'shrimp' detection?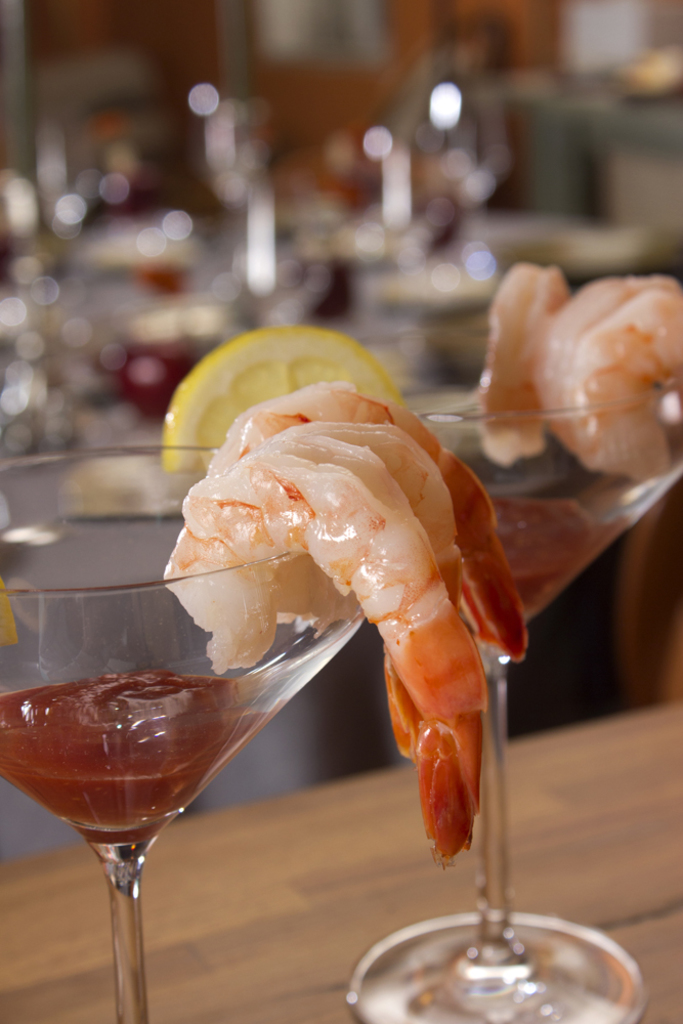
(x1=152, y1=451, x2=484, y2=860)
